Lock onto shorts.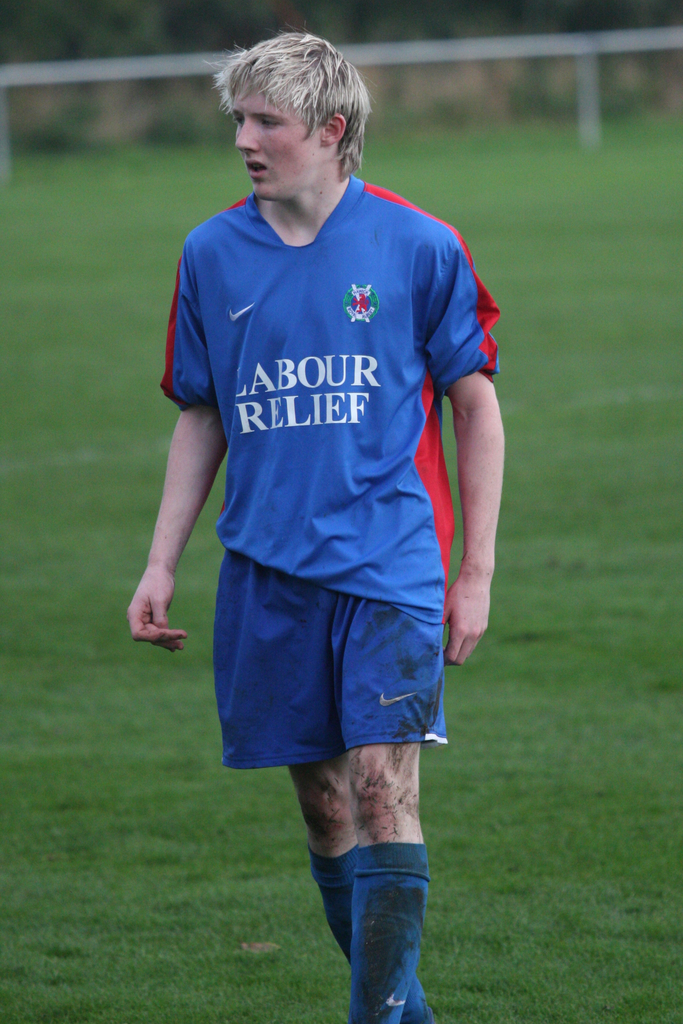
Locked: l=202, t=571, r=486, b=797.
